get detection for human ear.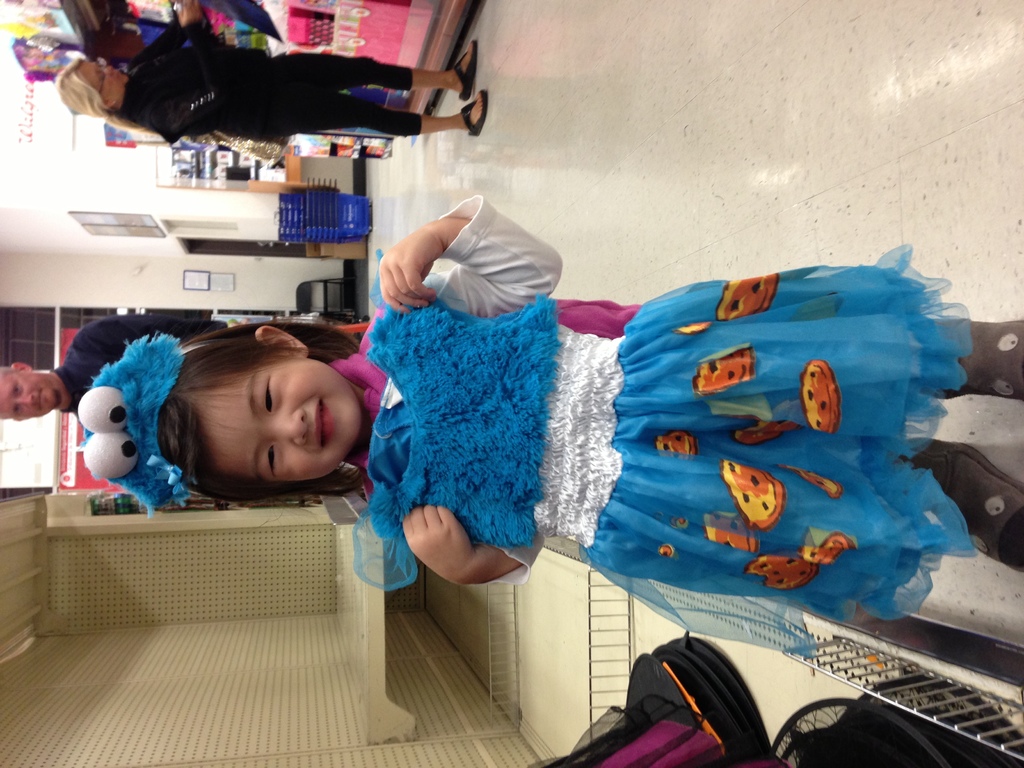
Detection: rect(255, 326, 307, 355).
